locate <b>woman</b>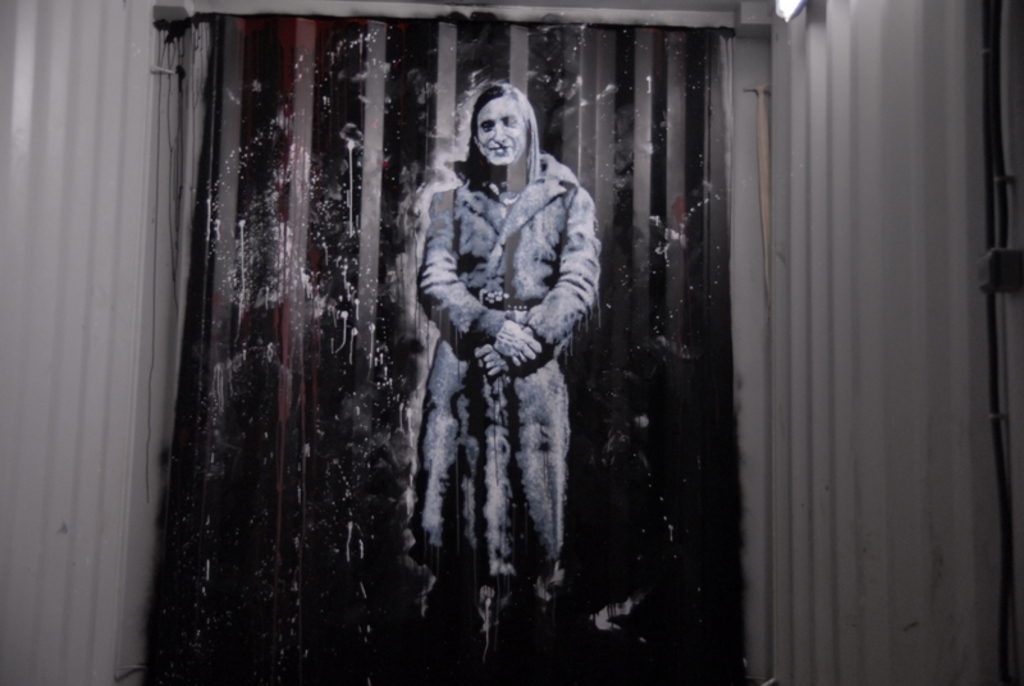
box(393, 63, 595, 627)
